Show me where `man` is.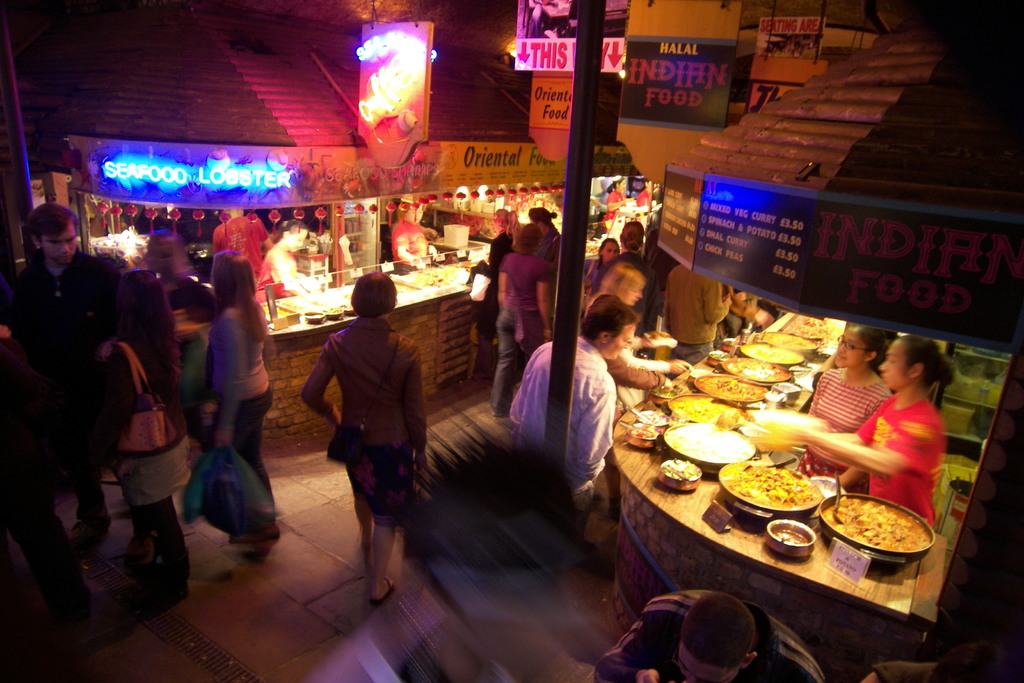
`man` is at 590/584/826/682.
